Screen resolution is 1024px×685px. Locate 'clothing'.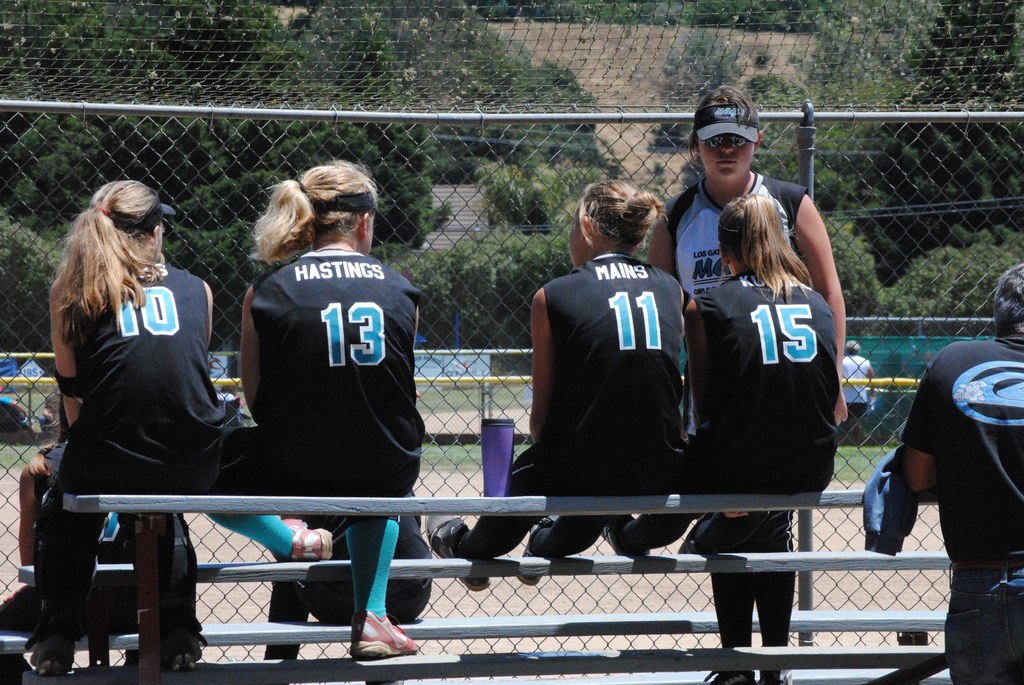
l=561, t=257, r=673, b=458.
